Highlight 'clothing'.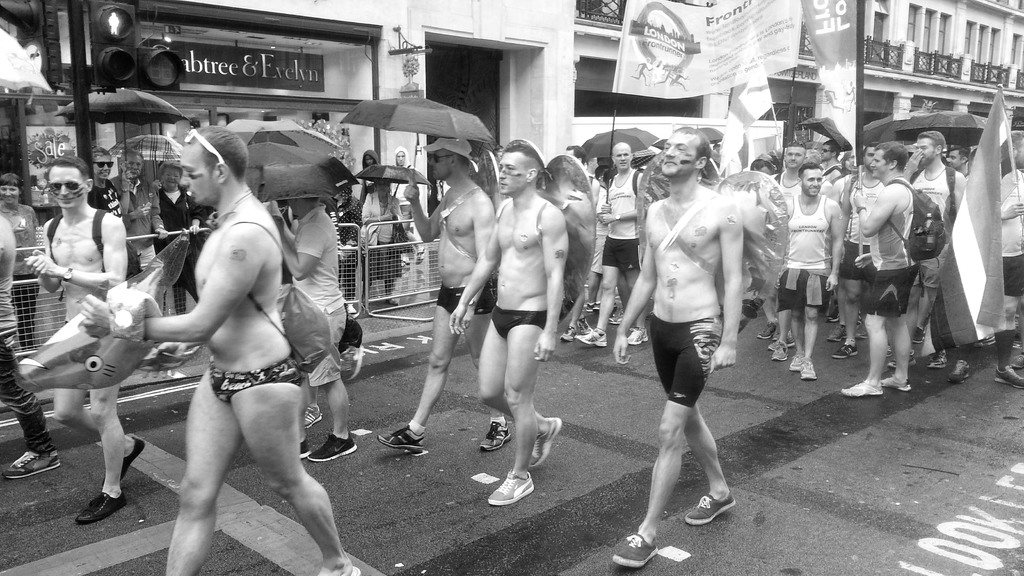
Highlighted region: l=602, t=233, r=645, b=273.
